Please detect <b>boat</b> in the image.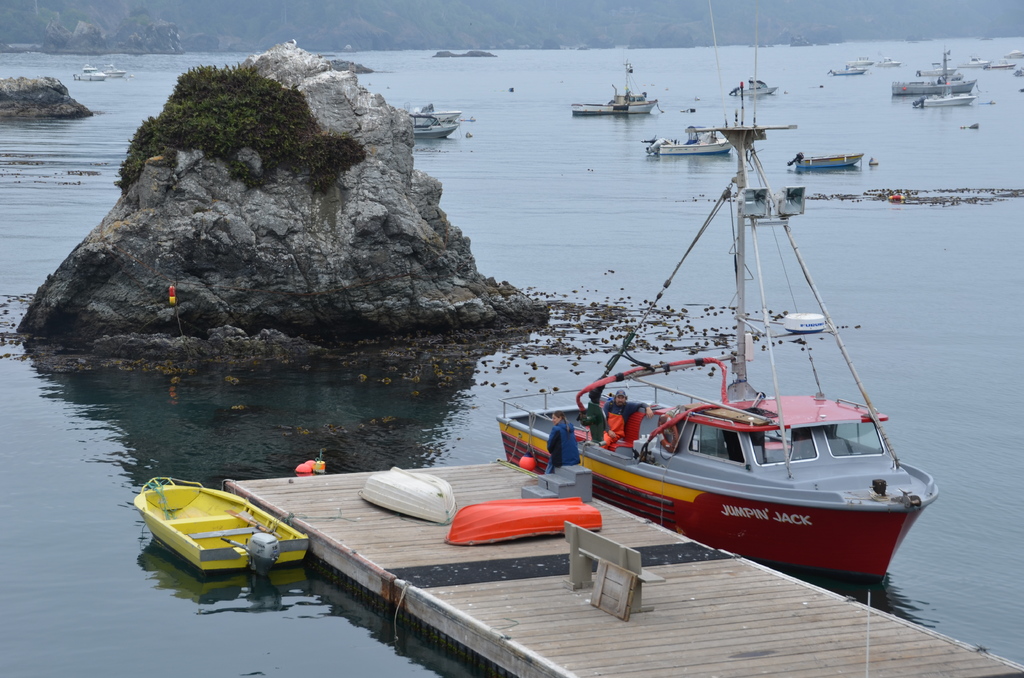
locate(730, 77, 779, 96).
